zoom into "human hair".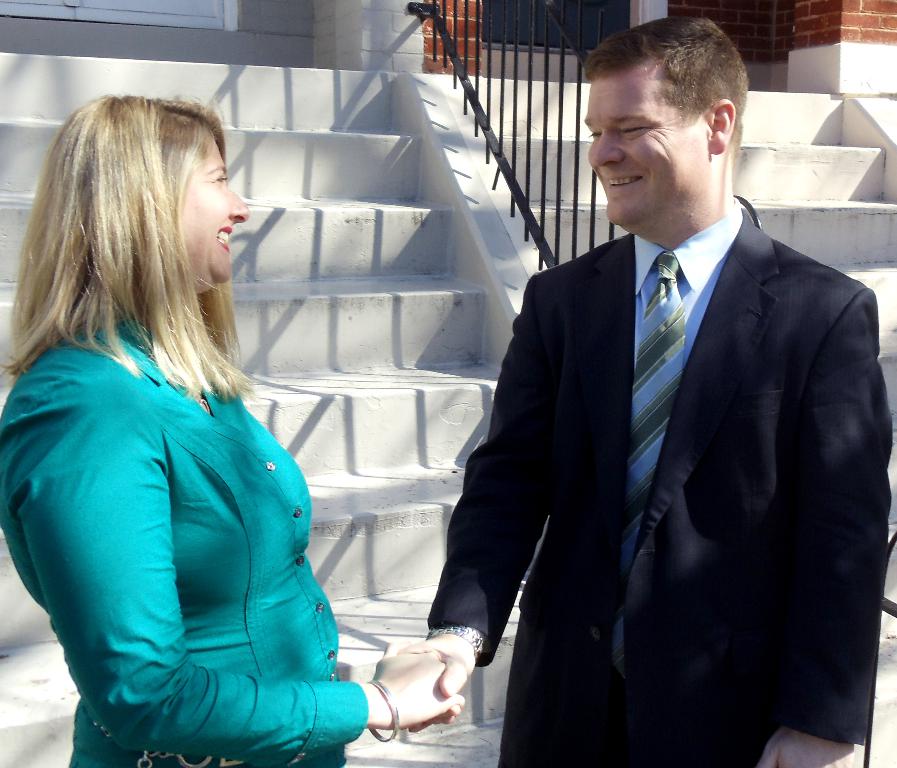
Zoom target: x1=576, y1=11, x2=751, y2=151.
